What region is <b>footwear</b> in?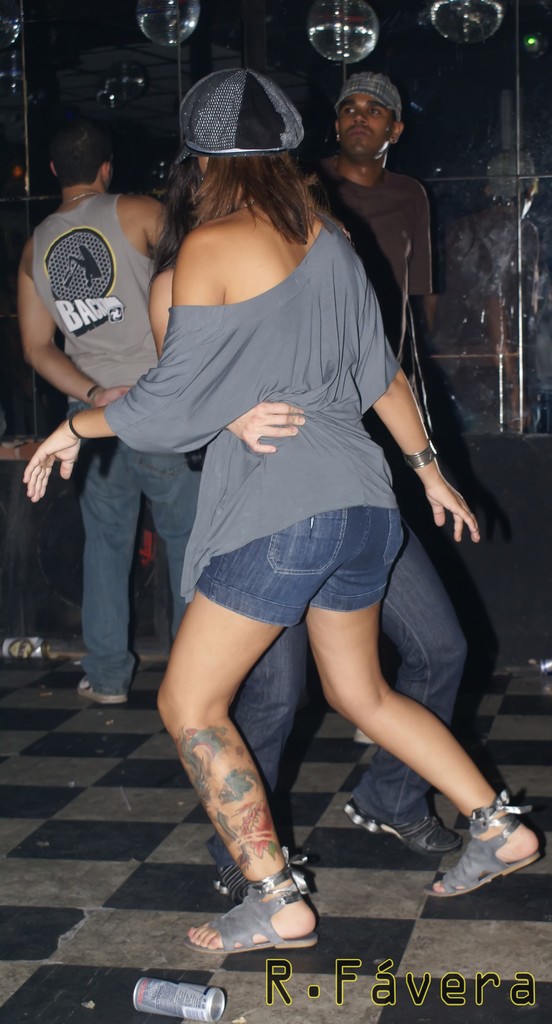
x1=415 y1=792 x2=538 y2=890.
